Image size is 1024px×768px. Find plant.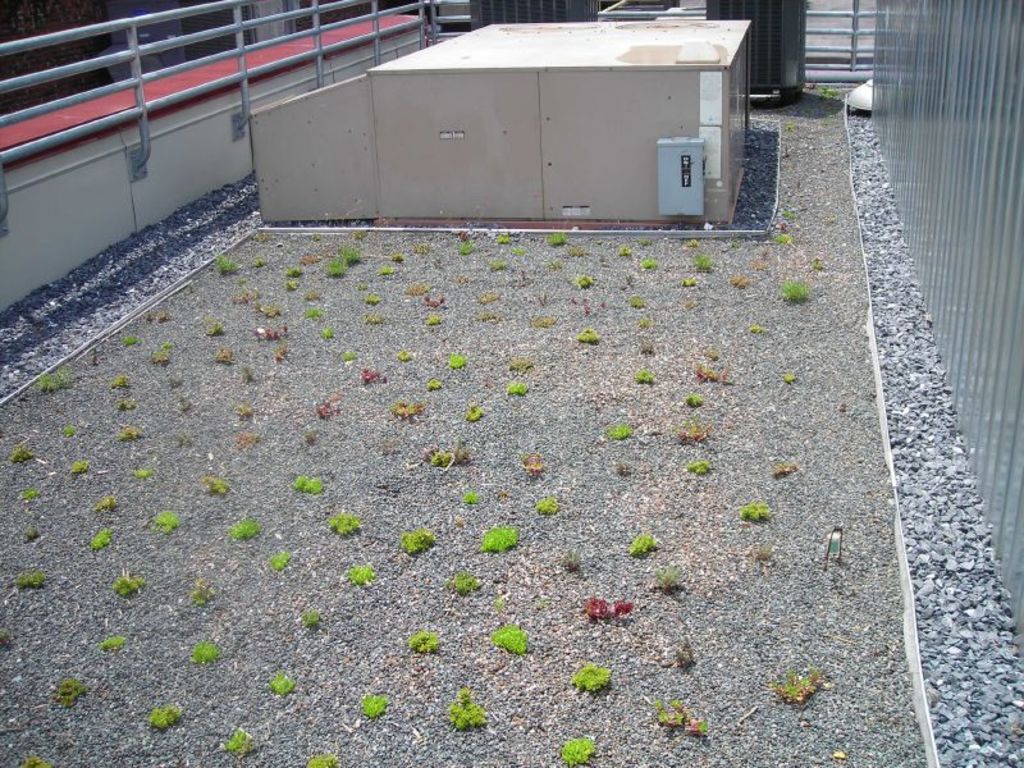
BBox(192, 577, 218, 602).
